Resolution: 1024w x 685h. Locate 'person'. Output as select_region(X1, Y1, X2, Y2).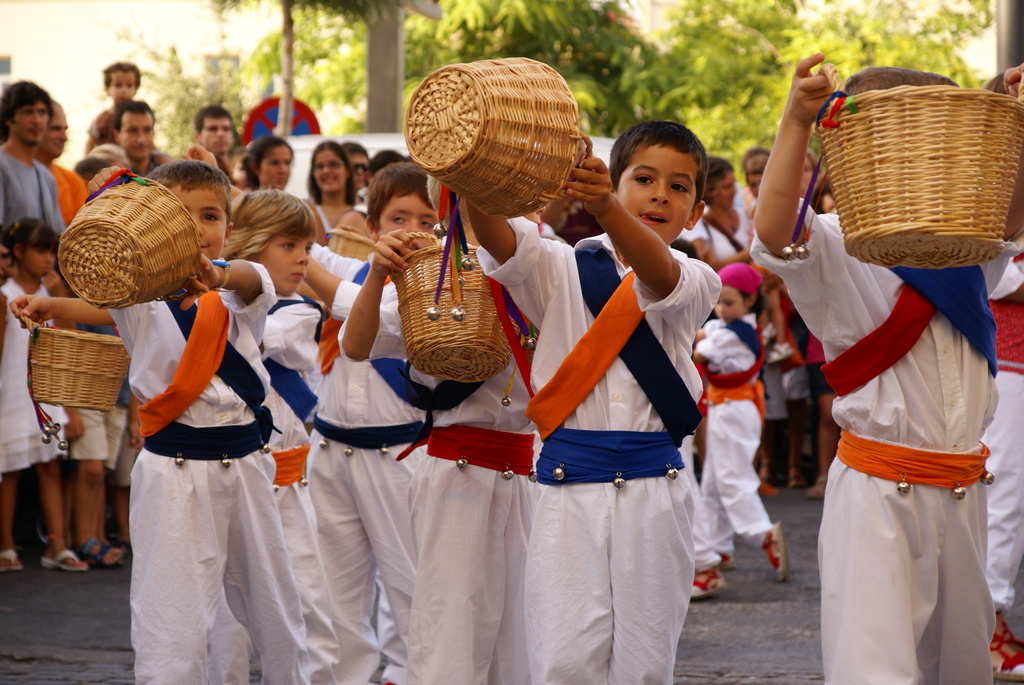
select_region(114, 102, 176, 178).
